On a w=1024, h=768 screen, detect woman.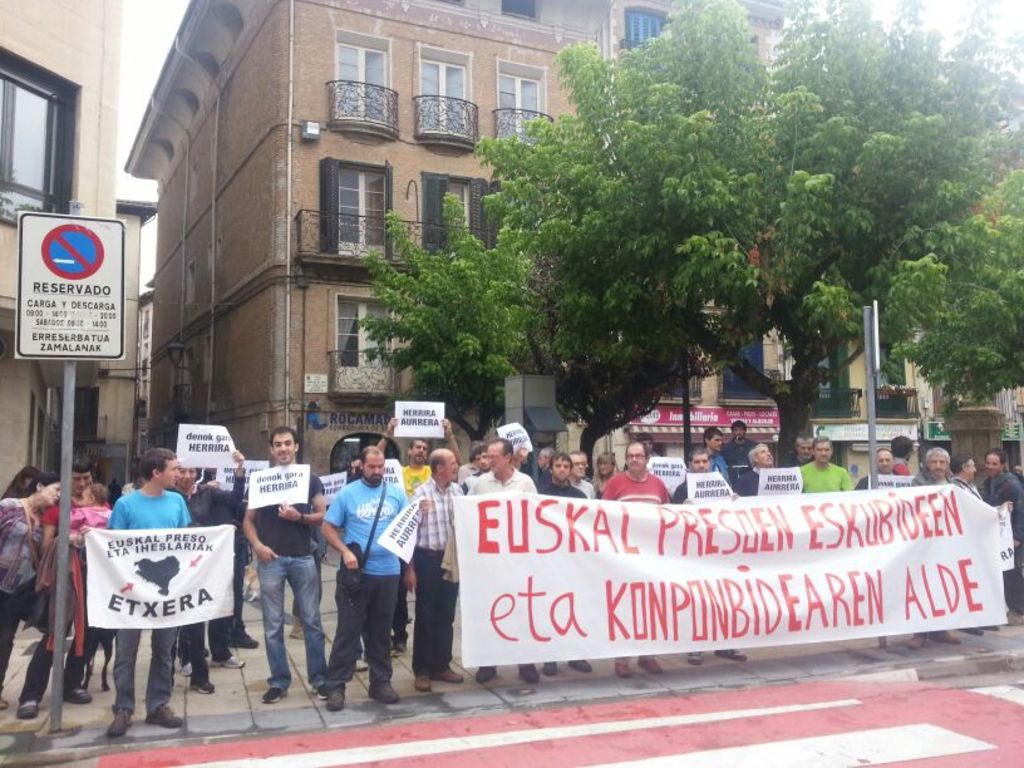
(0,473,58,708).
